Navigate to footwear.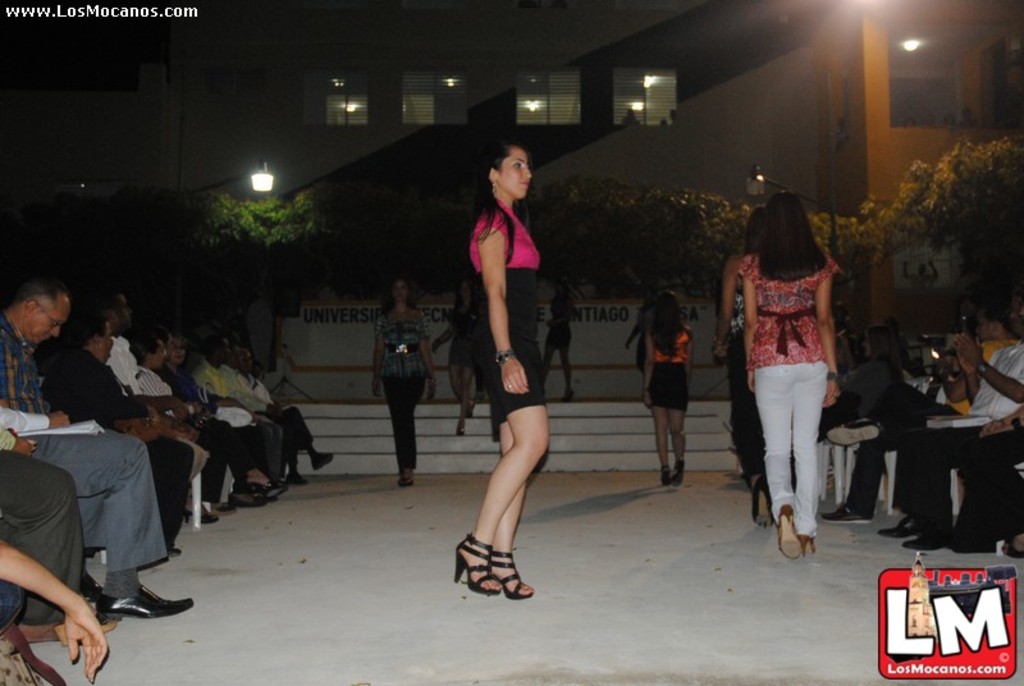
Navigation target: l=210, t=504, r=234, b=514.
